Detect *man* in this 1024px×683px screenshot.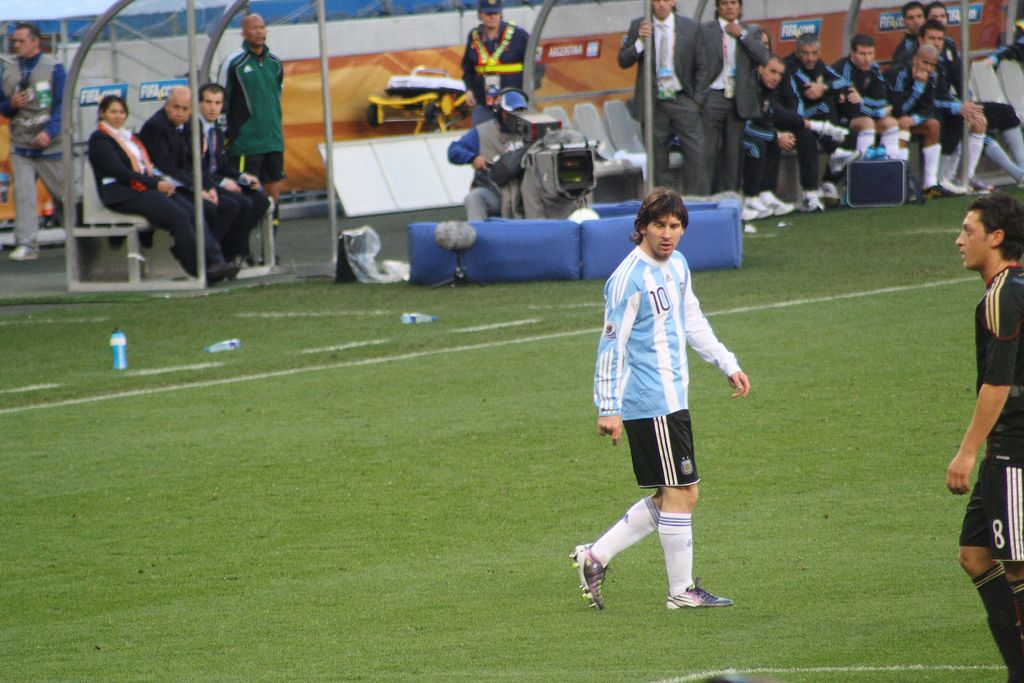
Detection: BBox(0, 24, 81, 257).
